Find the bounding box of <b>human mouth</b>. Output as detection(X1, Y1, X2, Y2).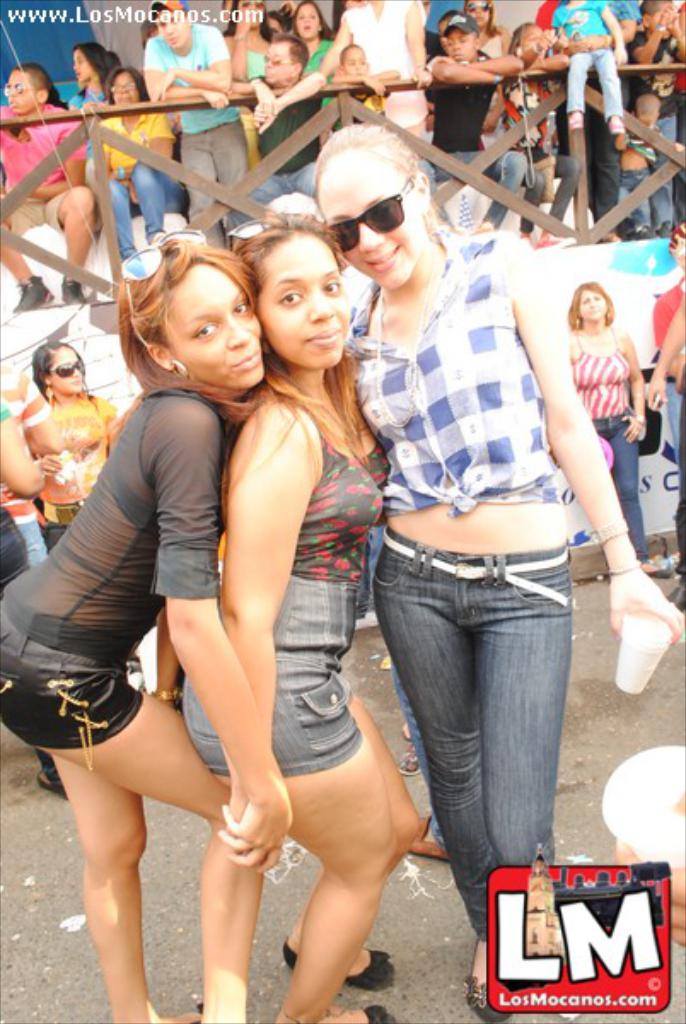
detection(365, 247, 403, 271).
